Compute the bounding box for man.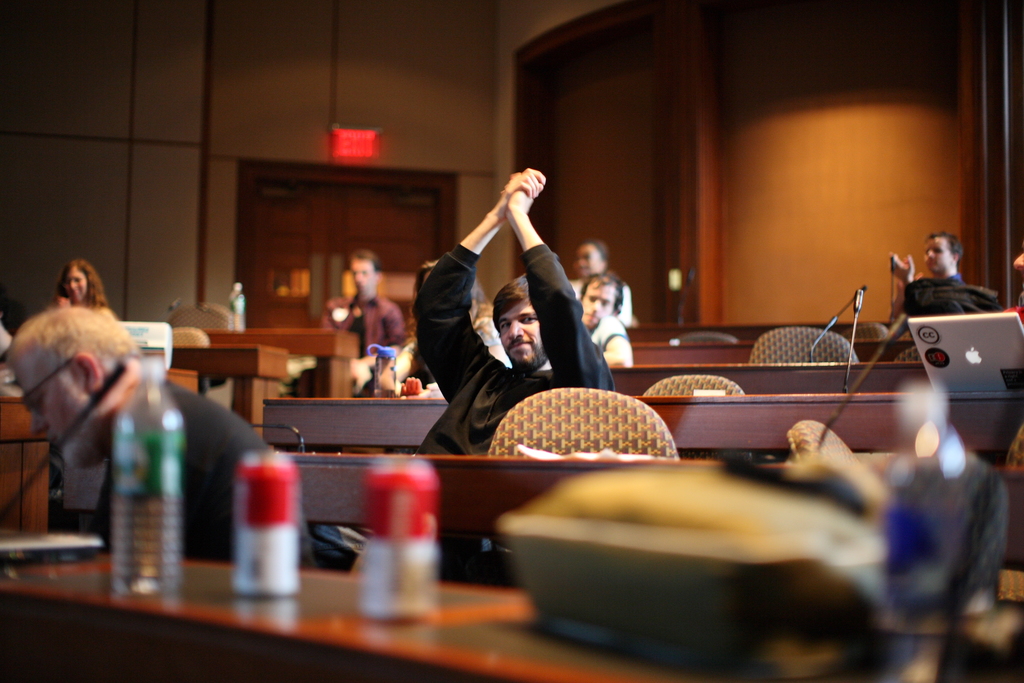
Rect(886, 231, 986, 329).
